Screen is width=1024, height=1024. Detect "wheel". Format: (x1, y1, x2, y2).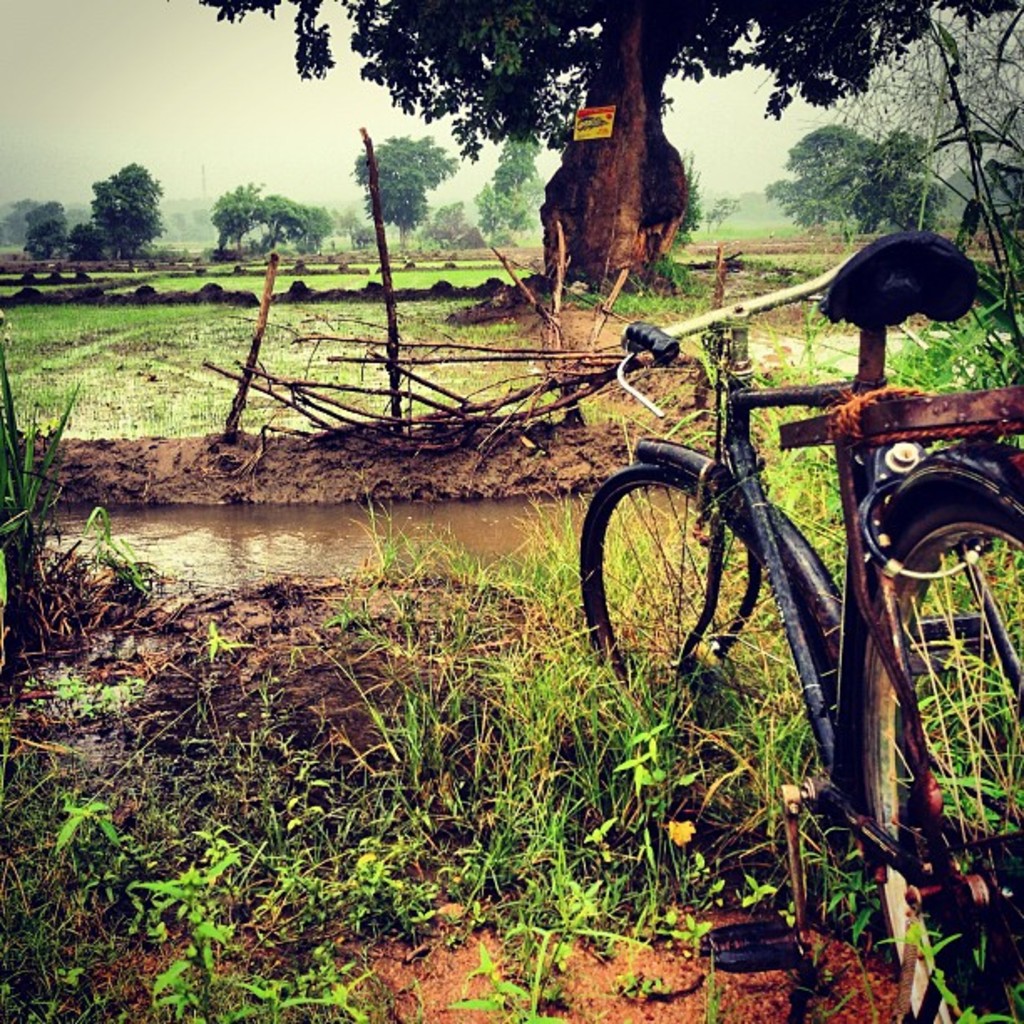
(569, 455, 761, 721).
